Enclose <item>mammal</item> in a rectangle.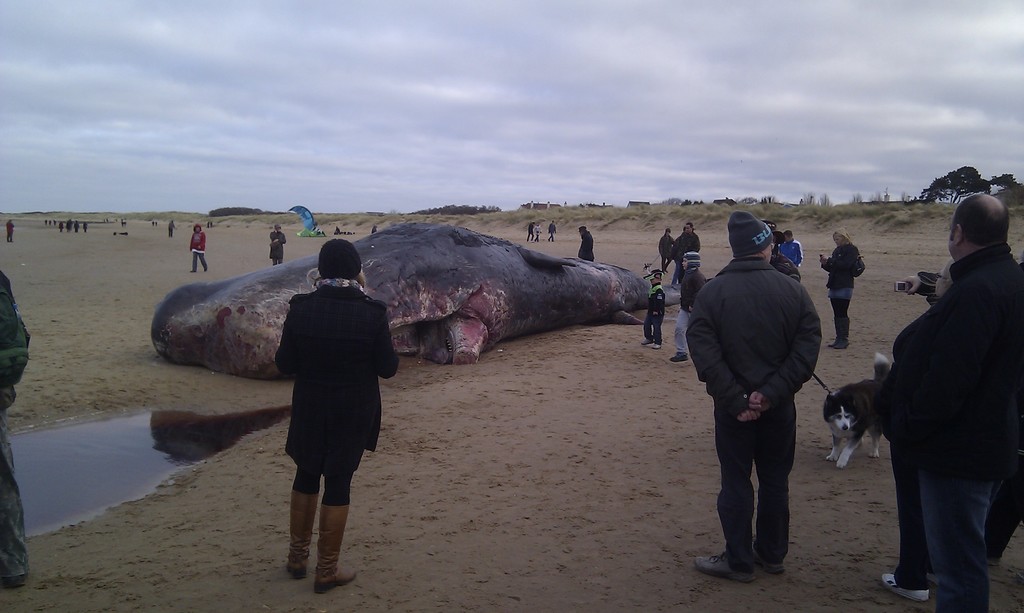
[573,223,593,262].
